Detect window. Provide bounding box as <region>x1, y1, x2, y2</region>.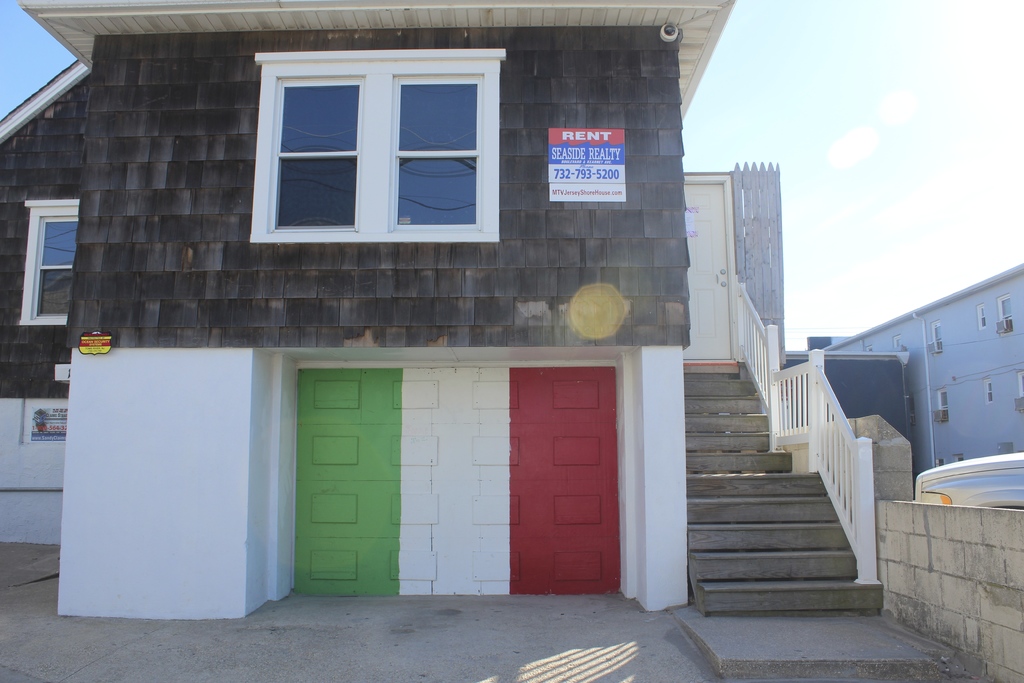
<region>934, 390, 945, 421</region>.
